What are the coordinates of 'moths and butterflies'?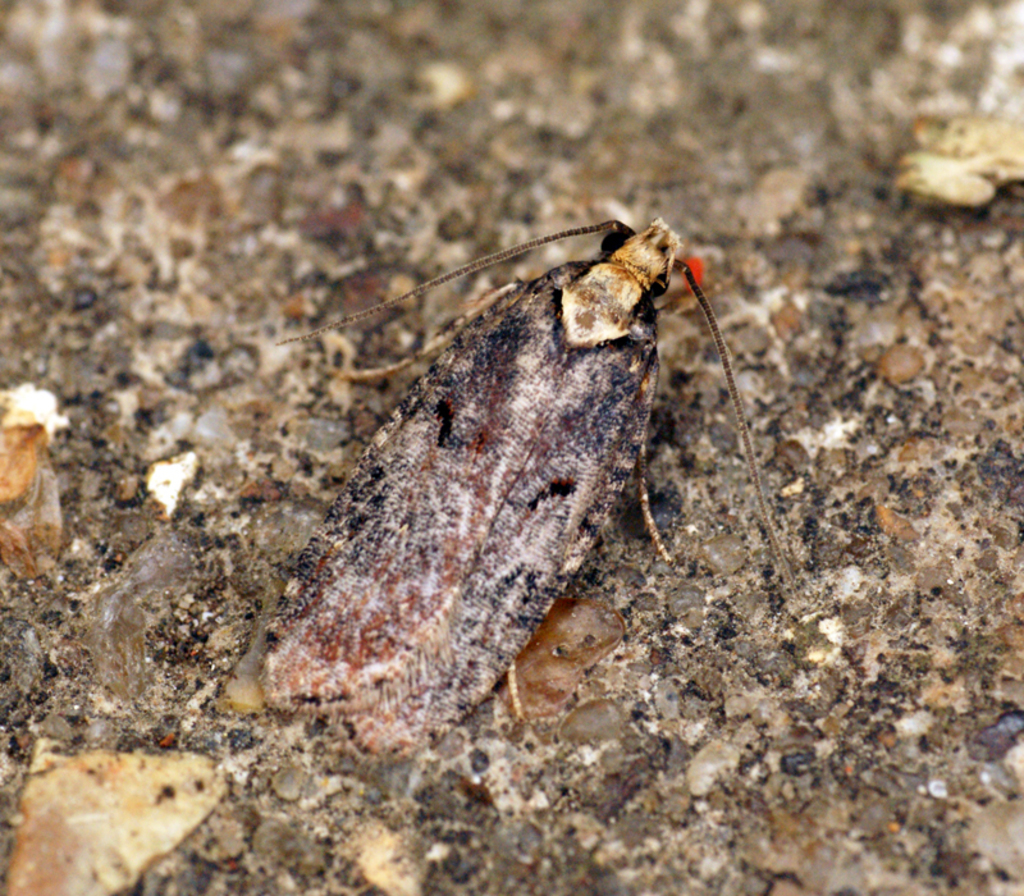
region(259, 215, 794, 767).
